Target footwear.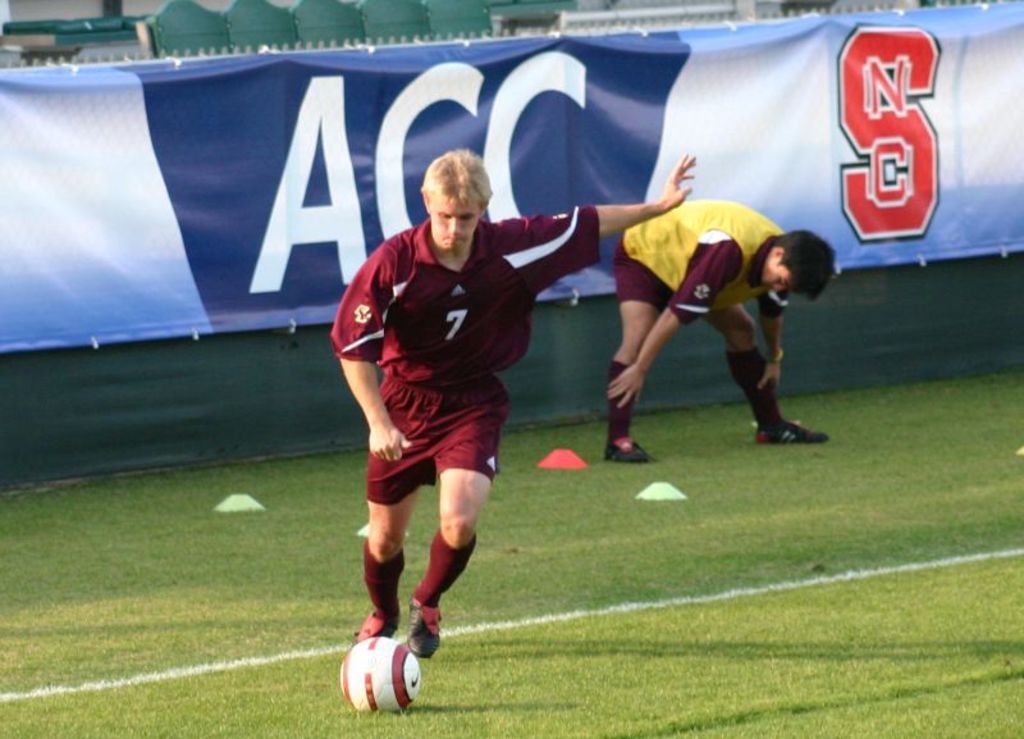
Target region: 600/433/654/462.
